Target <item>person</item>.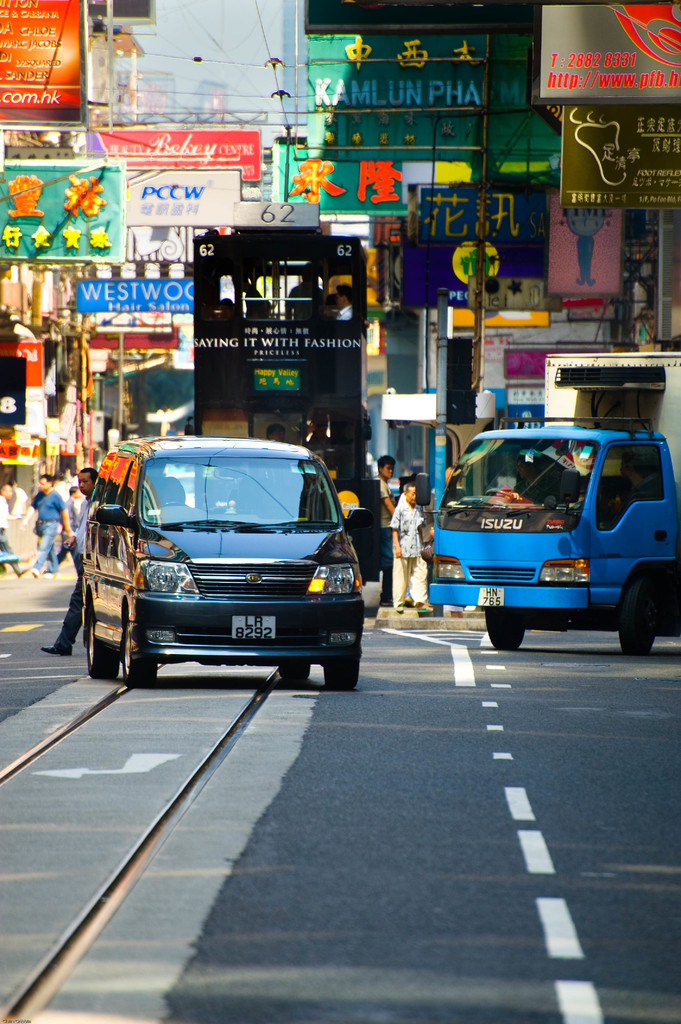
Target region: [left=262, top=417, right=288, bottom=447].
